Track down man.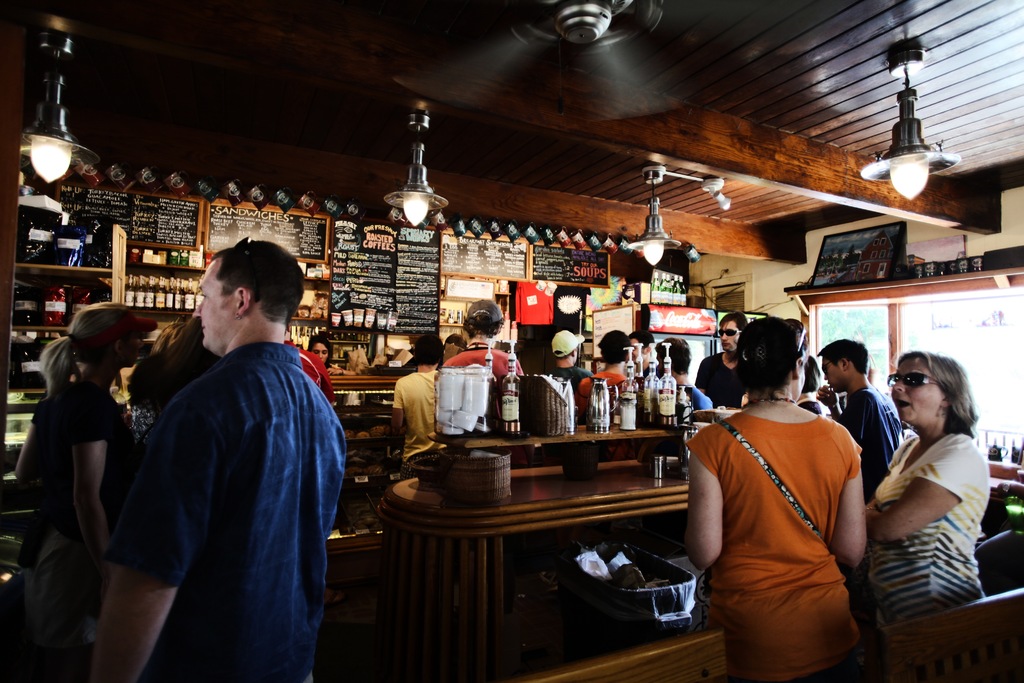
Tracked to pyautogui.locateOnScreen(652, 336, 717, 415).
